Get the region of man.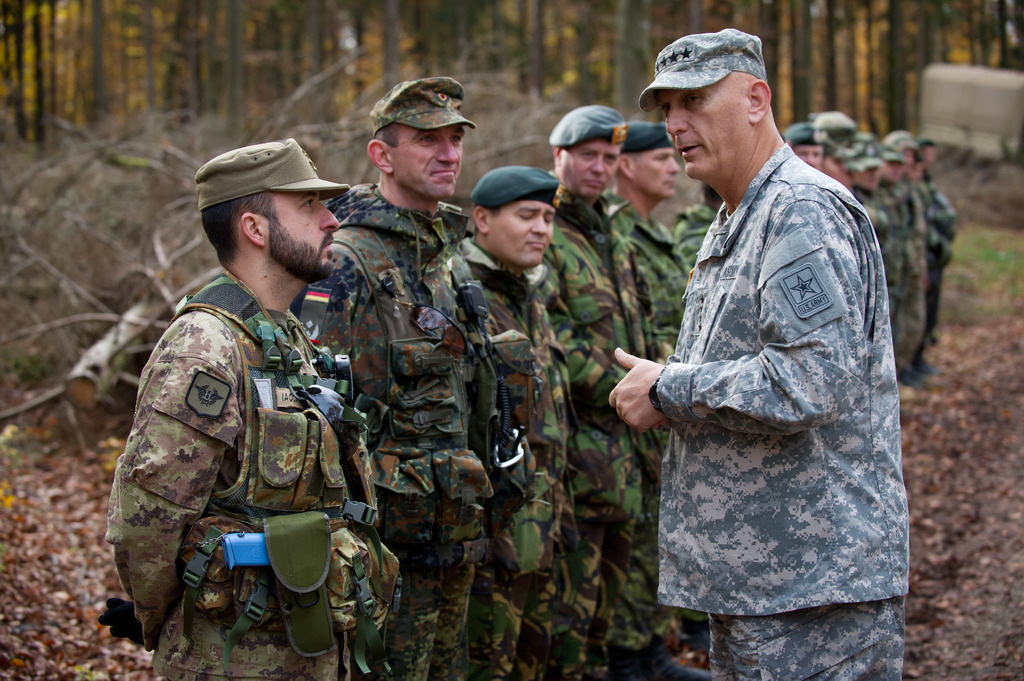
<bbox>595, 117, 694, 680</bbox>.
